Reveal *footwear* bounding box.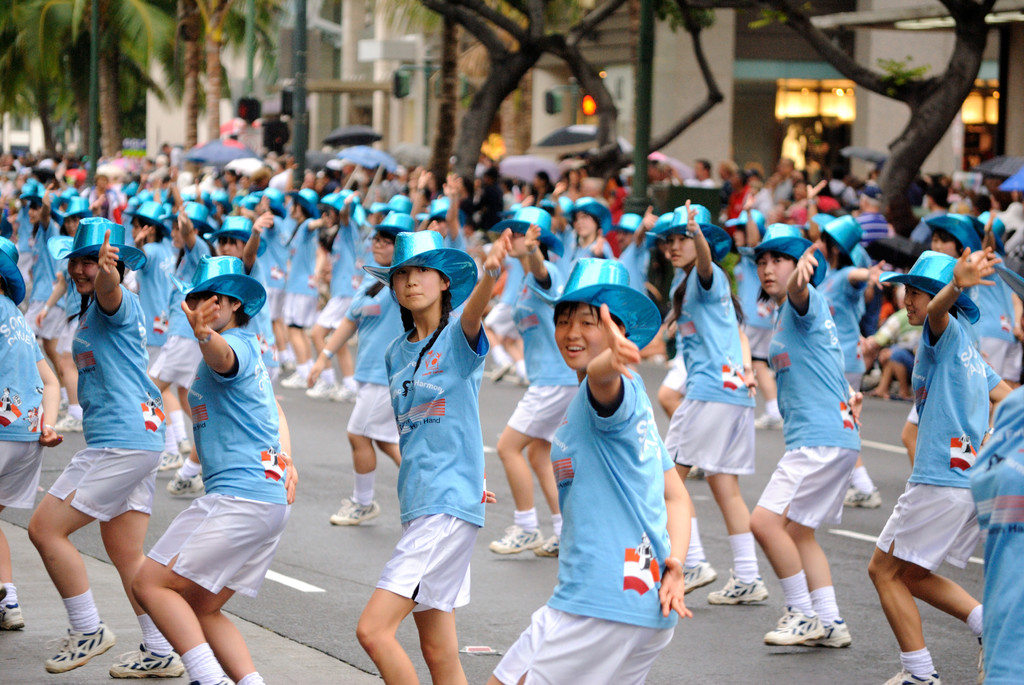
Revealed: detection(707, 572, 768, 608).
